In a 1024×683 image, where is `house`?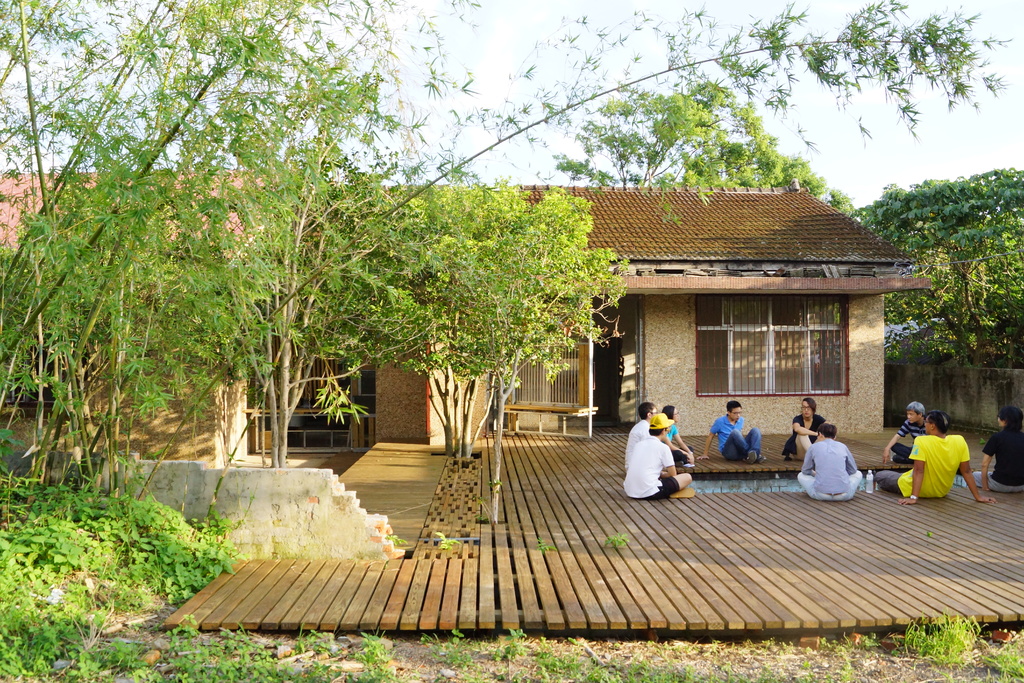
pyautogui.locateOnScreen(0, 165, 930, 445).
